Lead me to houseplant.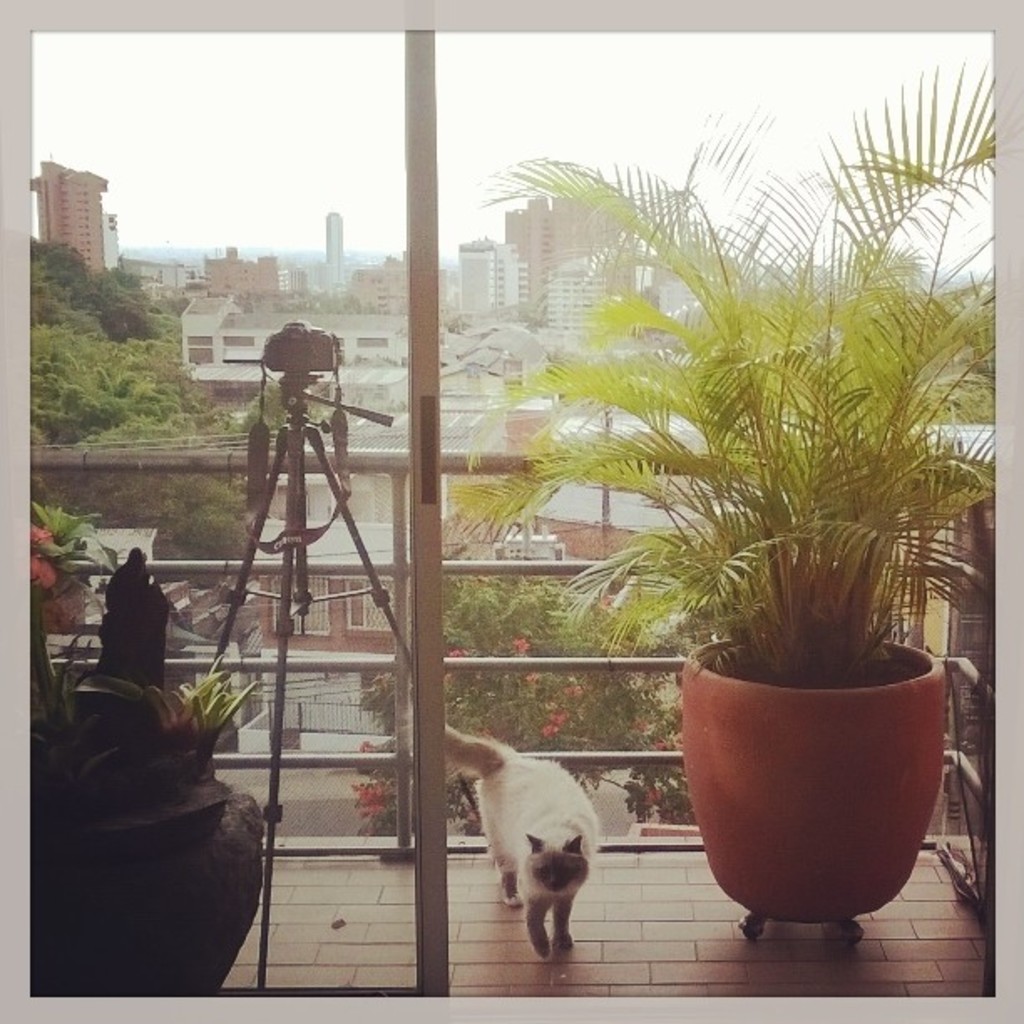
Lead to [x1=452, y1=65, x2=999, y2=910].
